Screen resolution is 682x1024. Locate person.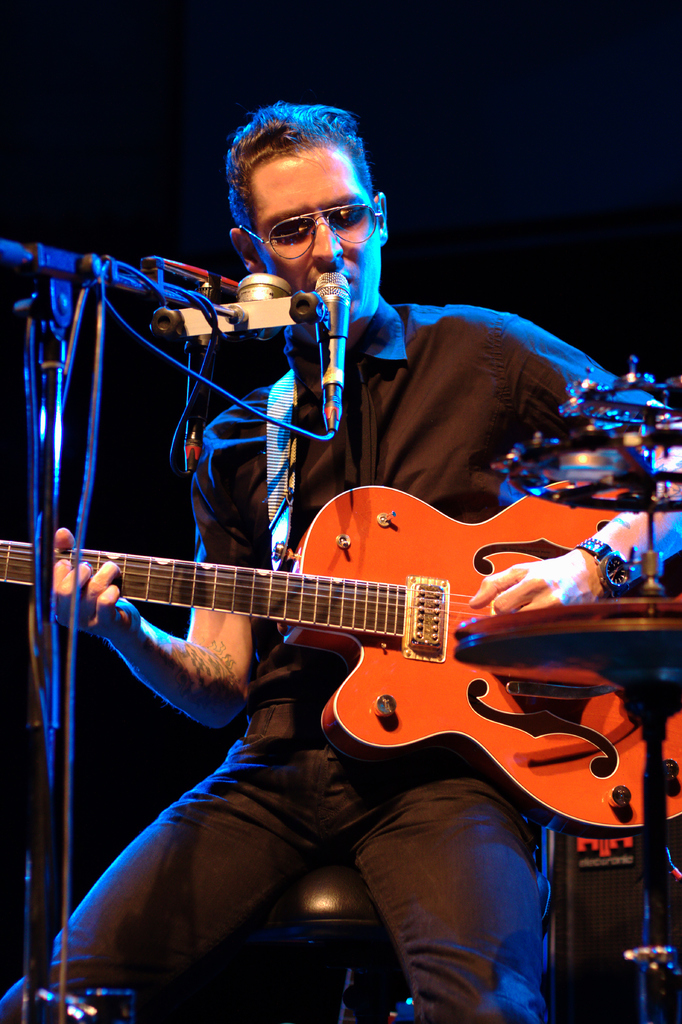
bbox(72, 100, 578, 1012).
